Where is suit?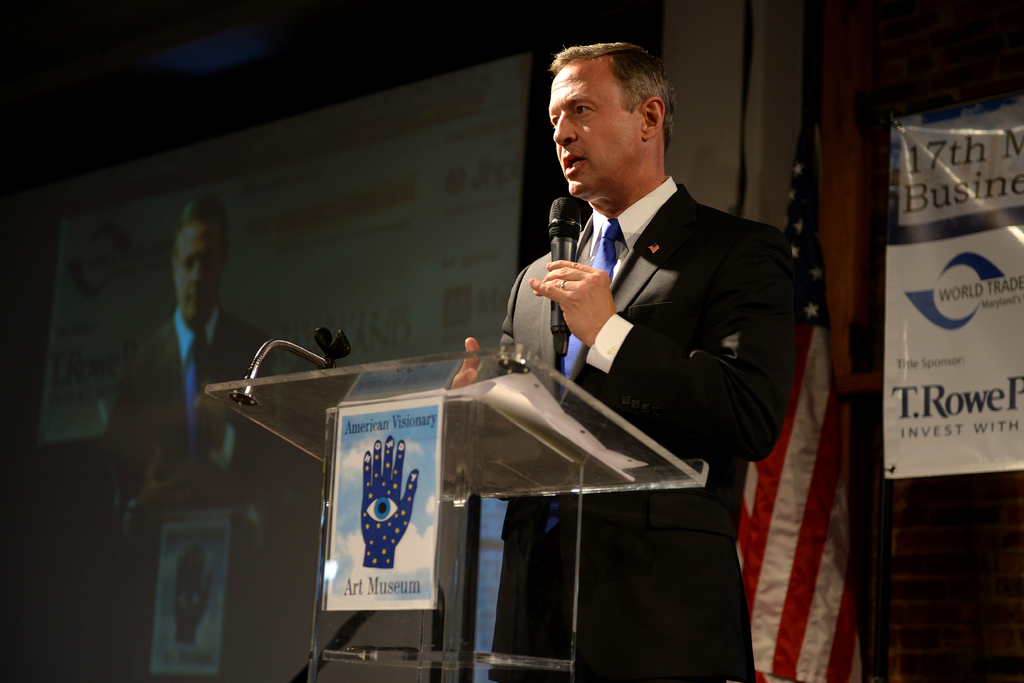
l=99, t=311, r=273, b=541.
